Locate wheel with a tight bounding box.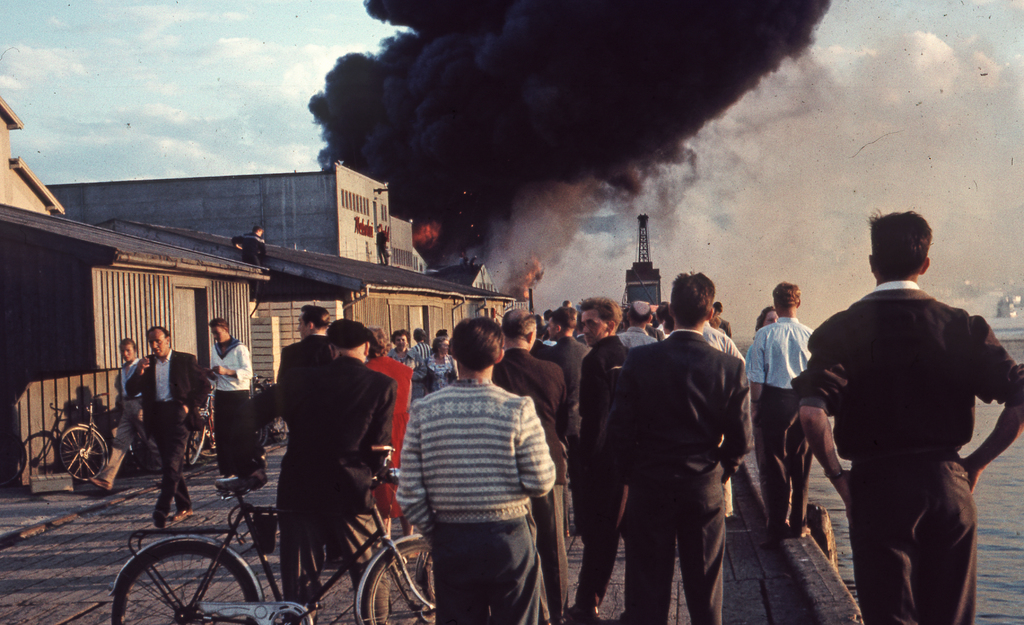
<box>58,424,108,486</box>.
